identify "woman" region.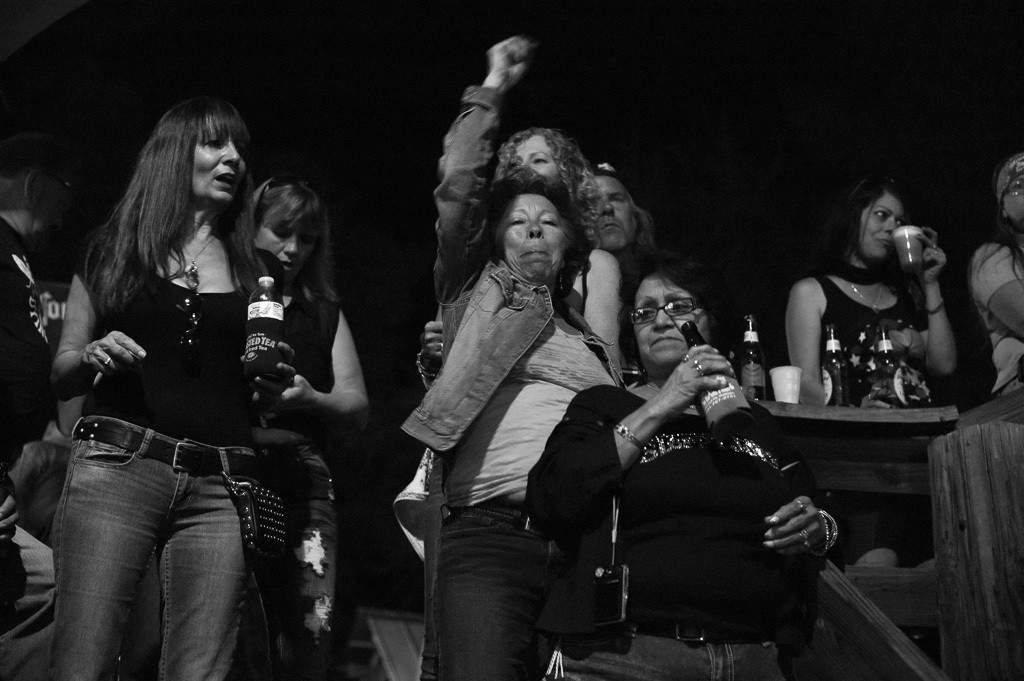
Region: 522/247/826/680.
